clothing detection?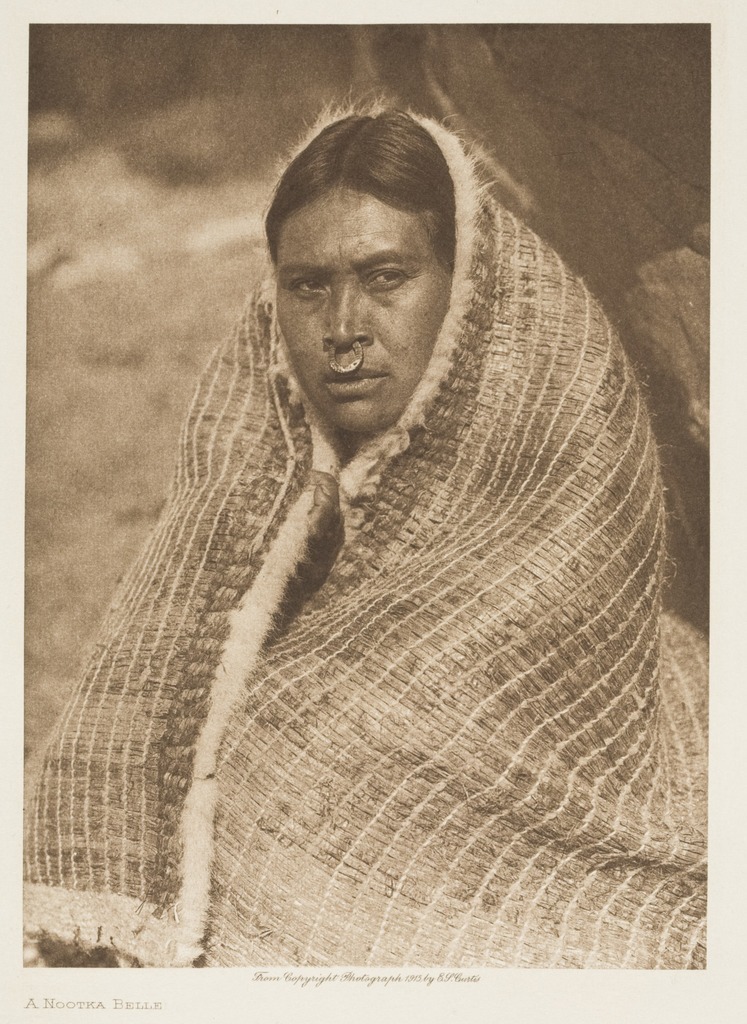
x1=10 y1=104 x2=702 y2=968
